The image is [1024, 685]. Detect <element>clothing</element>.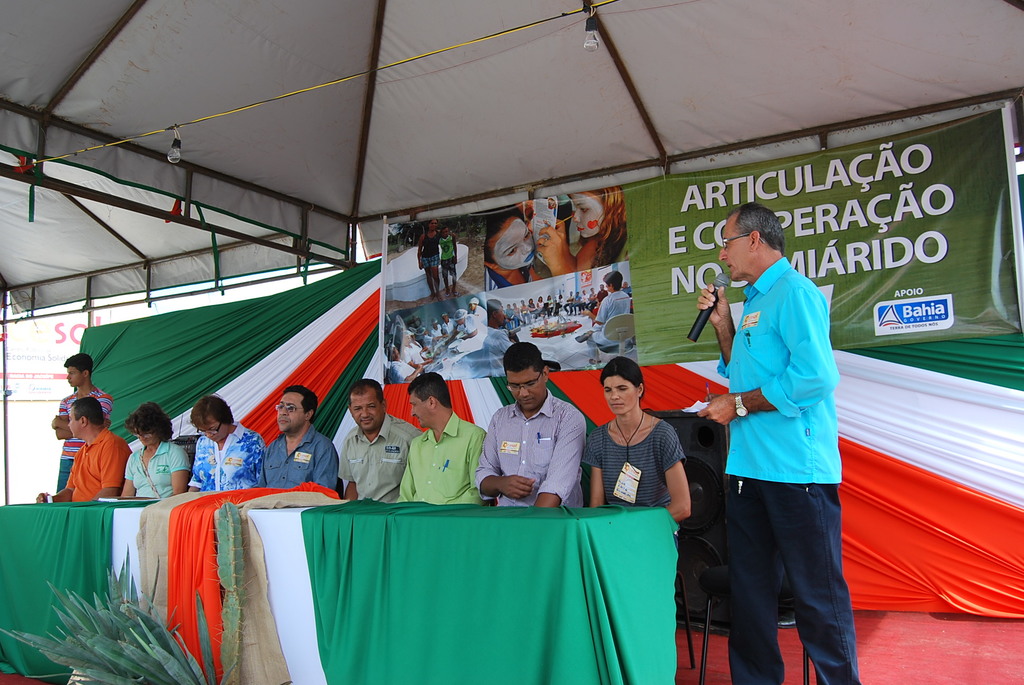
Detection: {"x1": 724, "y1": 258, "x2": 822, "y2": 668}.
